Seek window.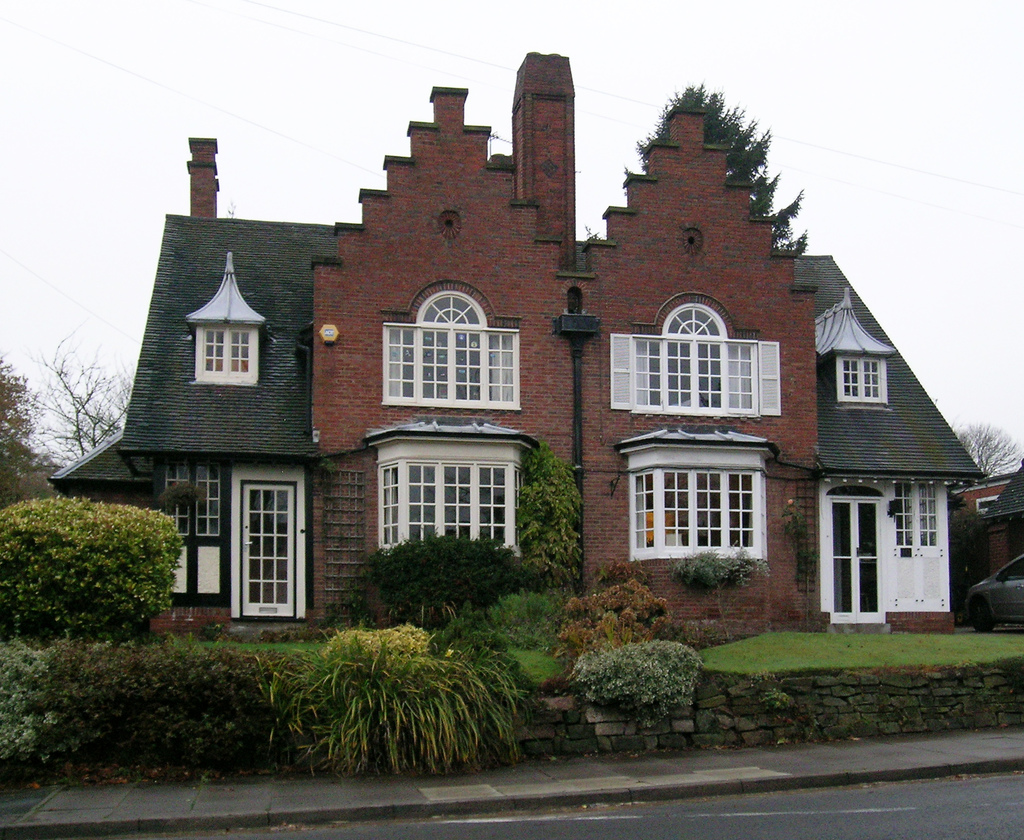
837 354 886 403.
